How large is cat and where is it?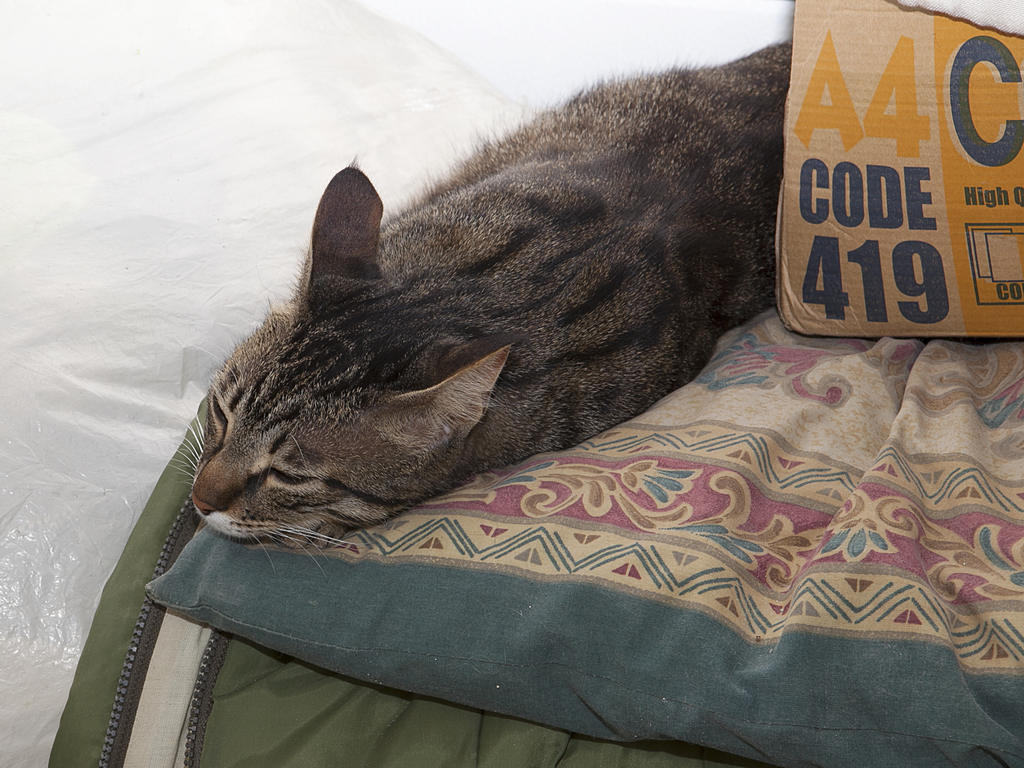
Bounding box: 185/35/789/582.
